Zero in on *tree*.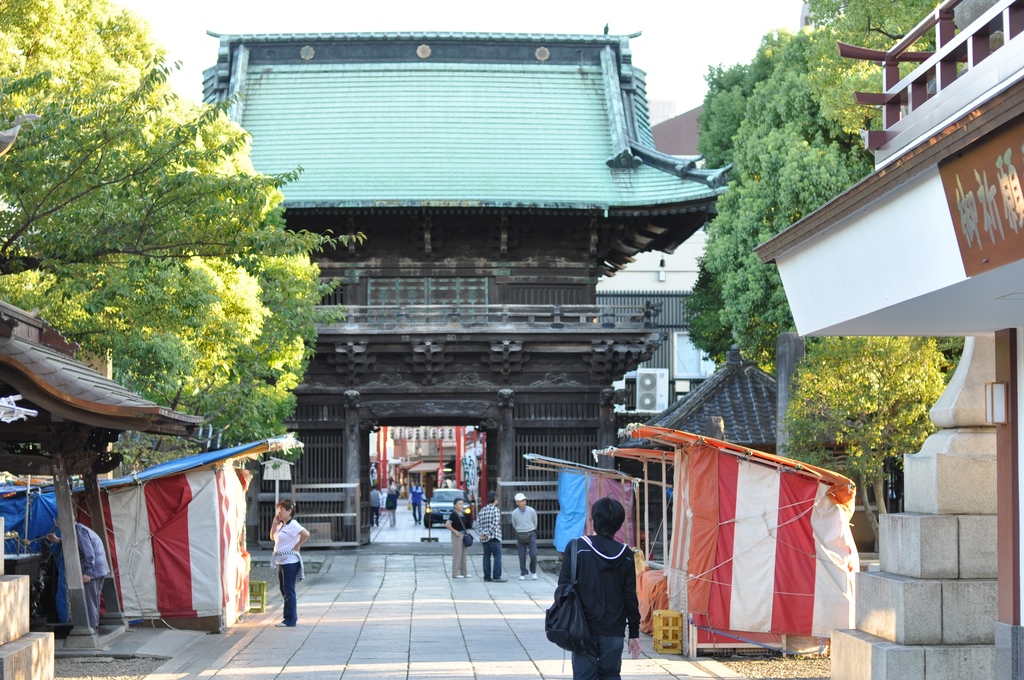
Zeroed in: 0:0:360:474.
